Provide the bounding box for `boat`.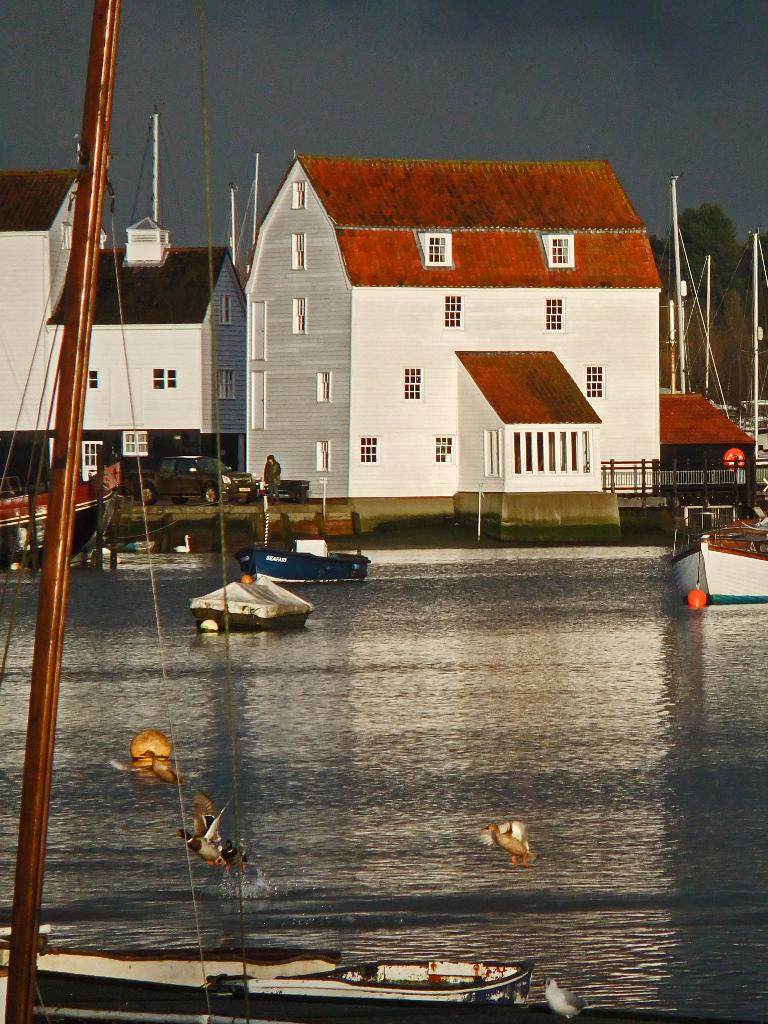
668,506,767,609.
